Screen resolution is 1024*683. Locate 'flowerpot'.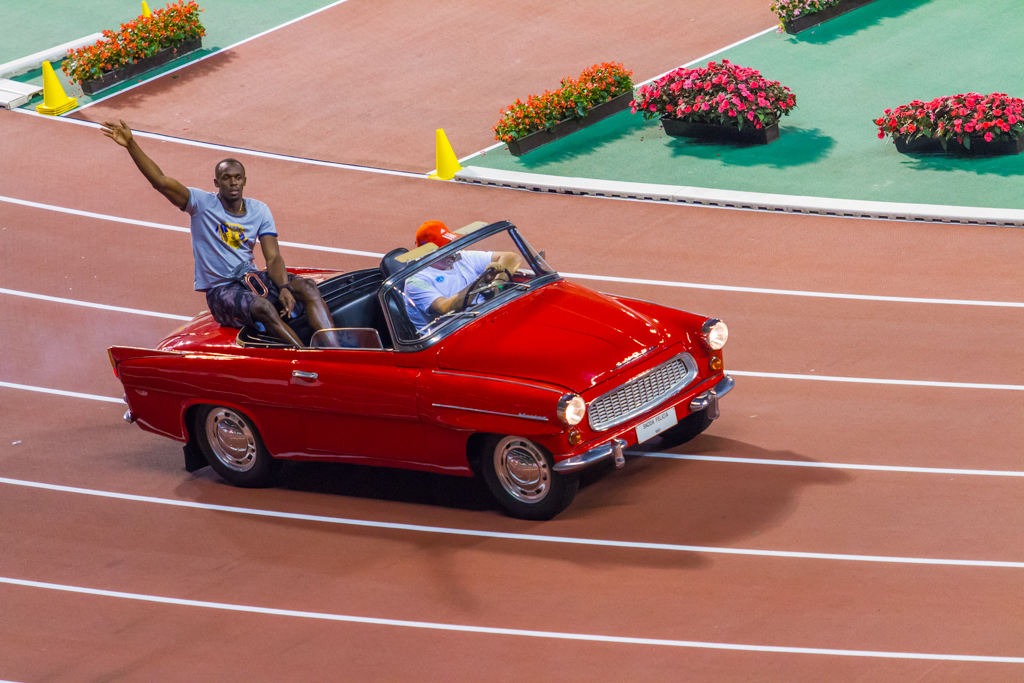
{"x1": 79, "y1": 38, "x2": 199, "y2": 96}.
